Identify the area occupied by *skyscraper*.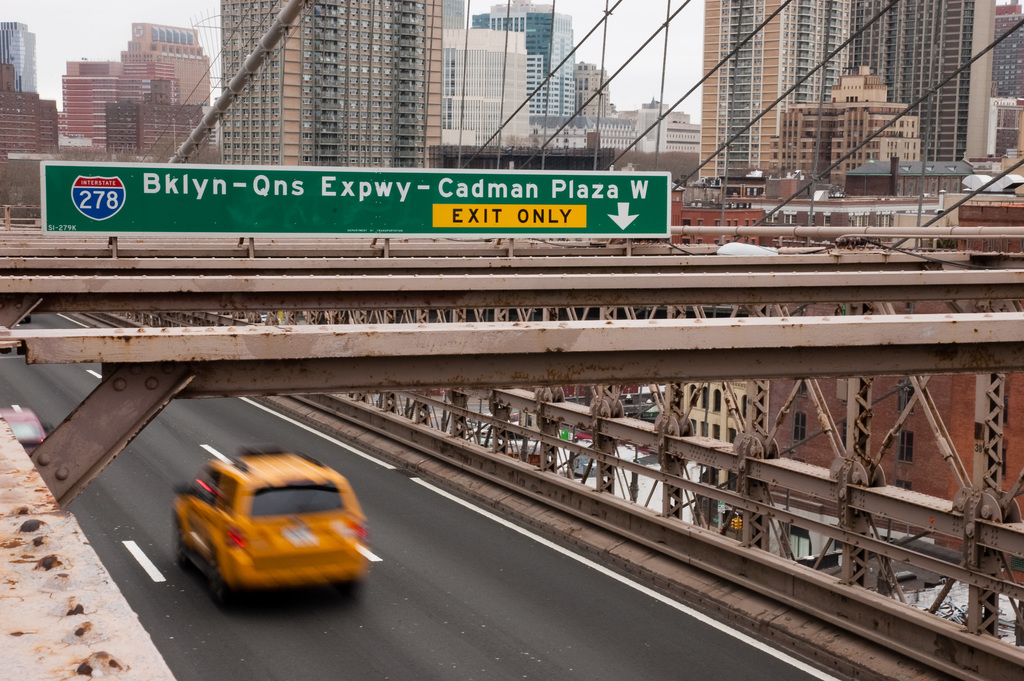
Area: 463, 0, 584, 116.
